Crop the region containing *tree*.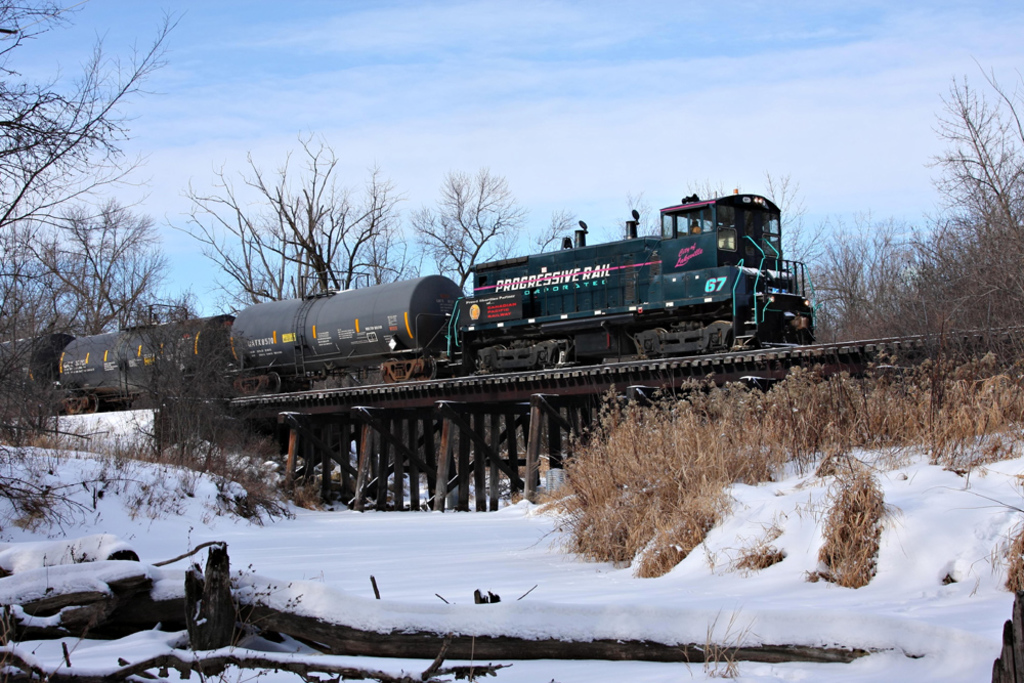
Crop region: bbox=[0, 196, 197, 343].
